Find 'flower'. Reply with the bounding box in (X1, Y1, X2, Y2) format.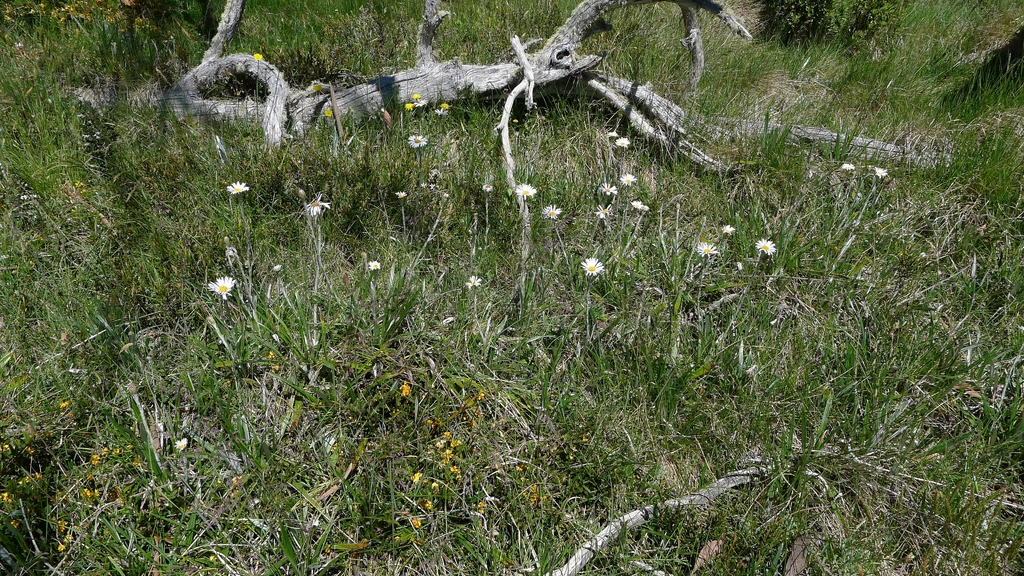
(311, 83, 323, 93).
